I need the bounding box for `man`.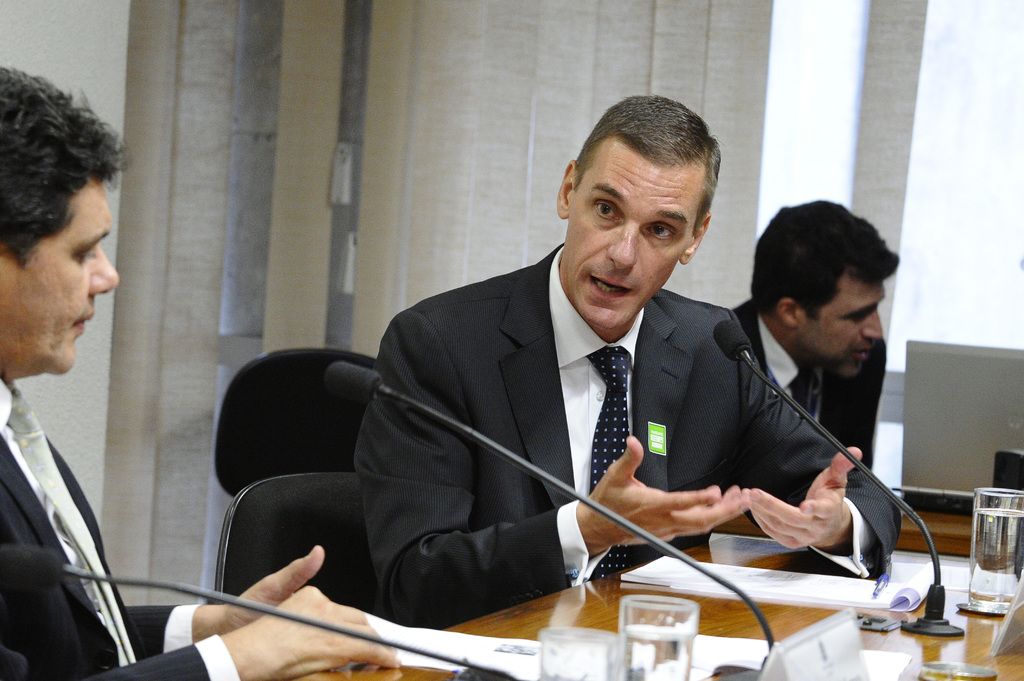
Here it is: region(215, 139, 851, 643).
